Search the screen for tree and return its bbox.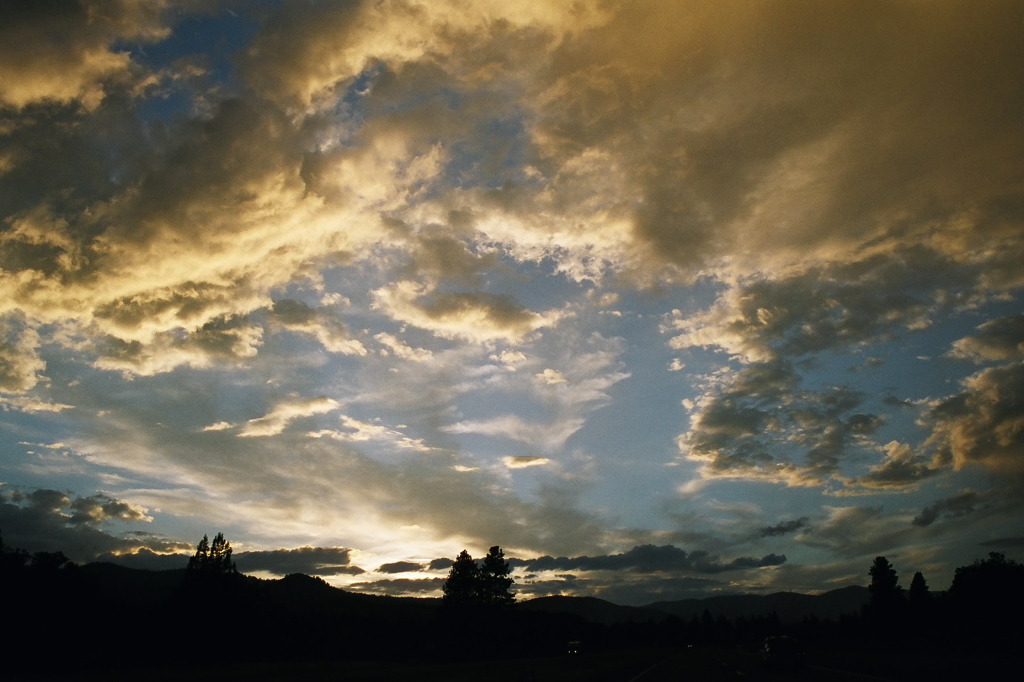
Found: box(186, 532, 236, 591).
